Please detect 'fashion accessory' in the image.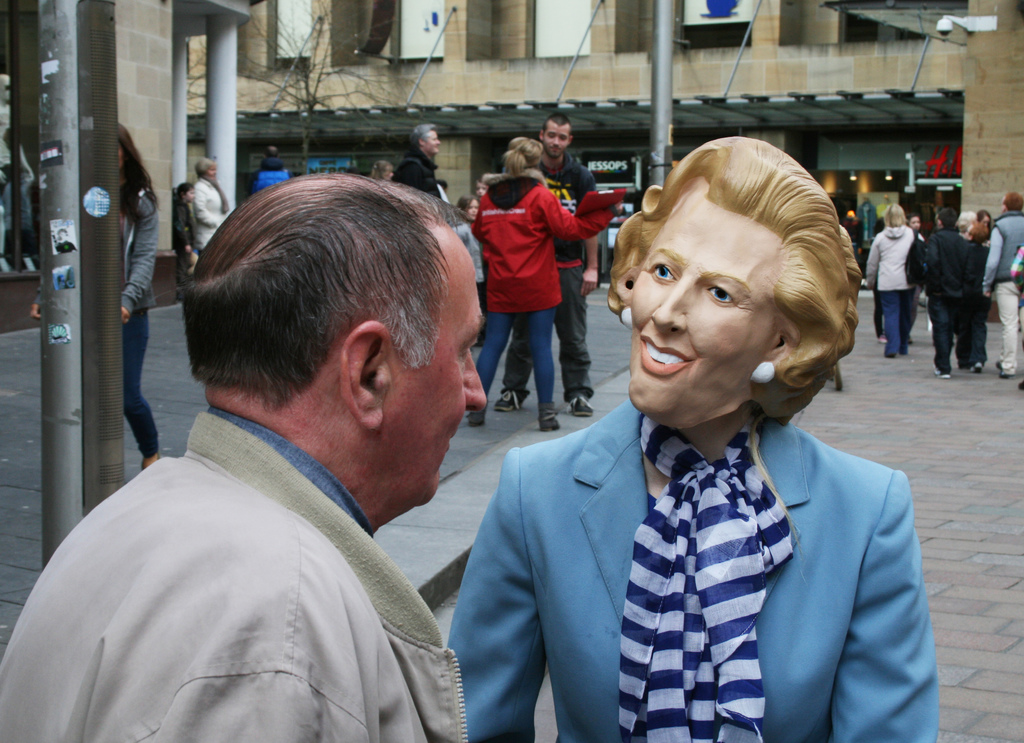
BBox(618, 407, 795, 740).
